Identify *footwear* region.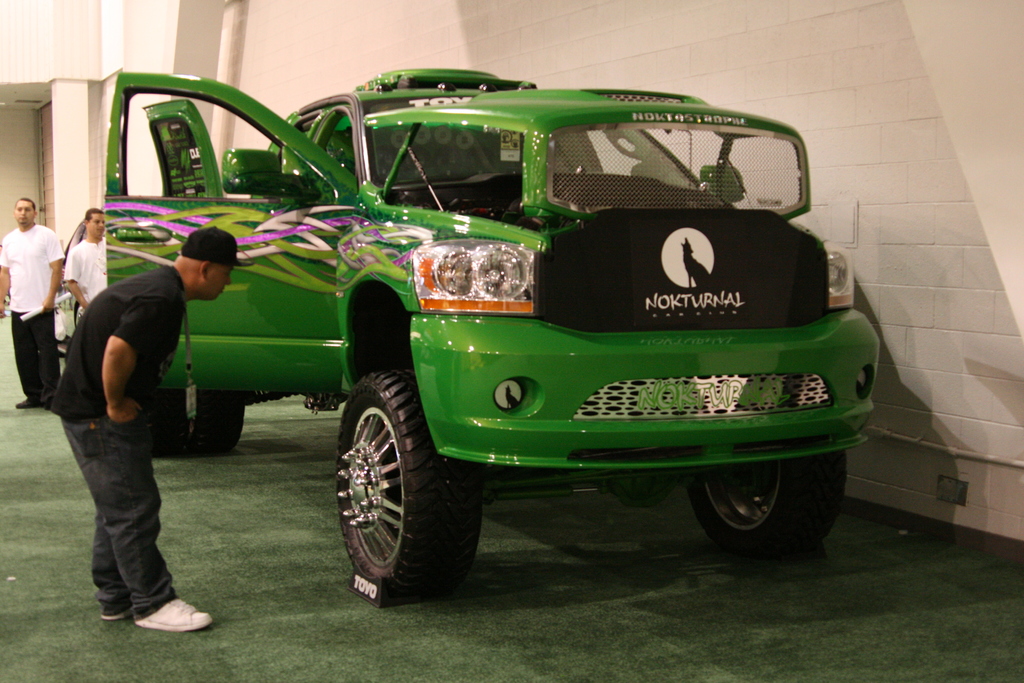
Region: left=99, top=607, right=146, bottom=621.
